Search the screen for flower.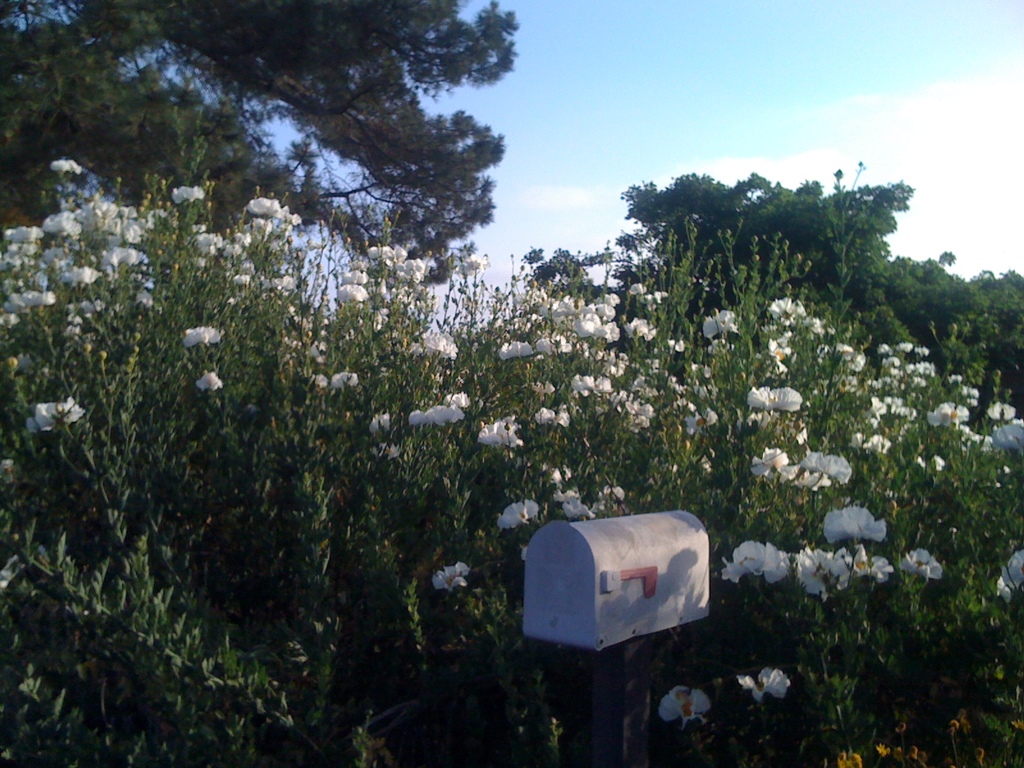
Found at 545/464/570/484.
